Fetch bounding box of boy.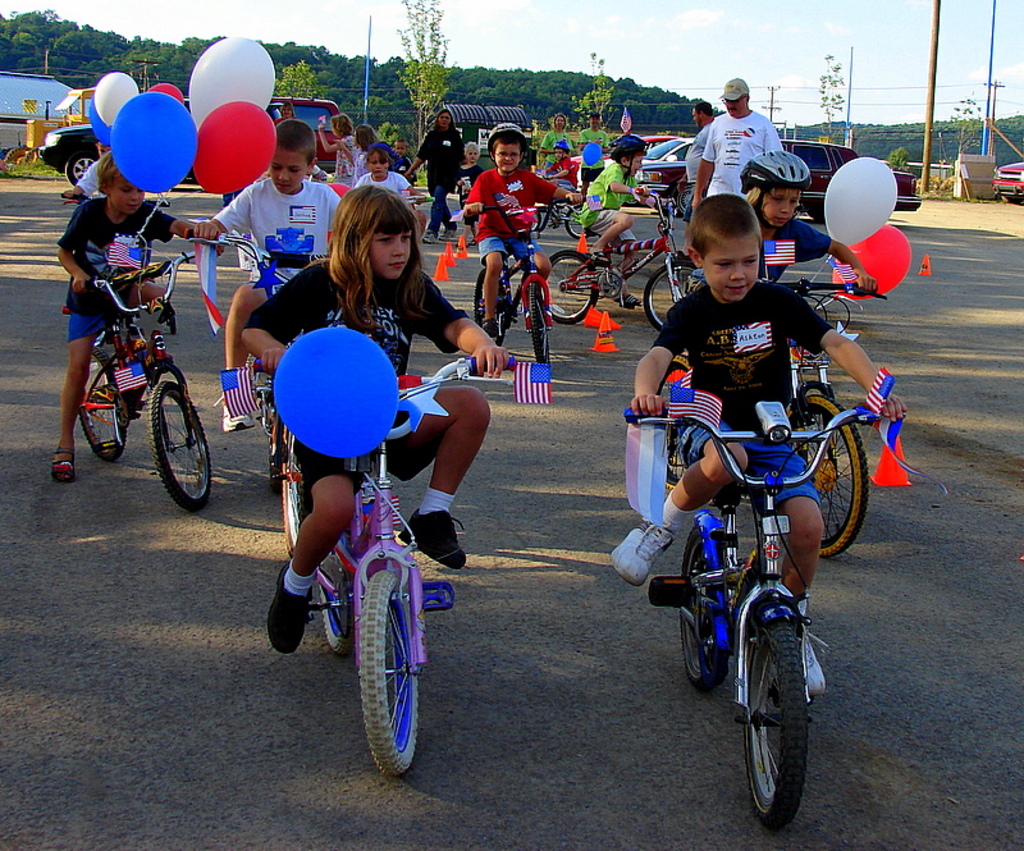
Bbox: l=347, t=143, r=426, b=250.
